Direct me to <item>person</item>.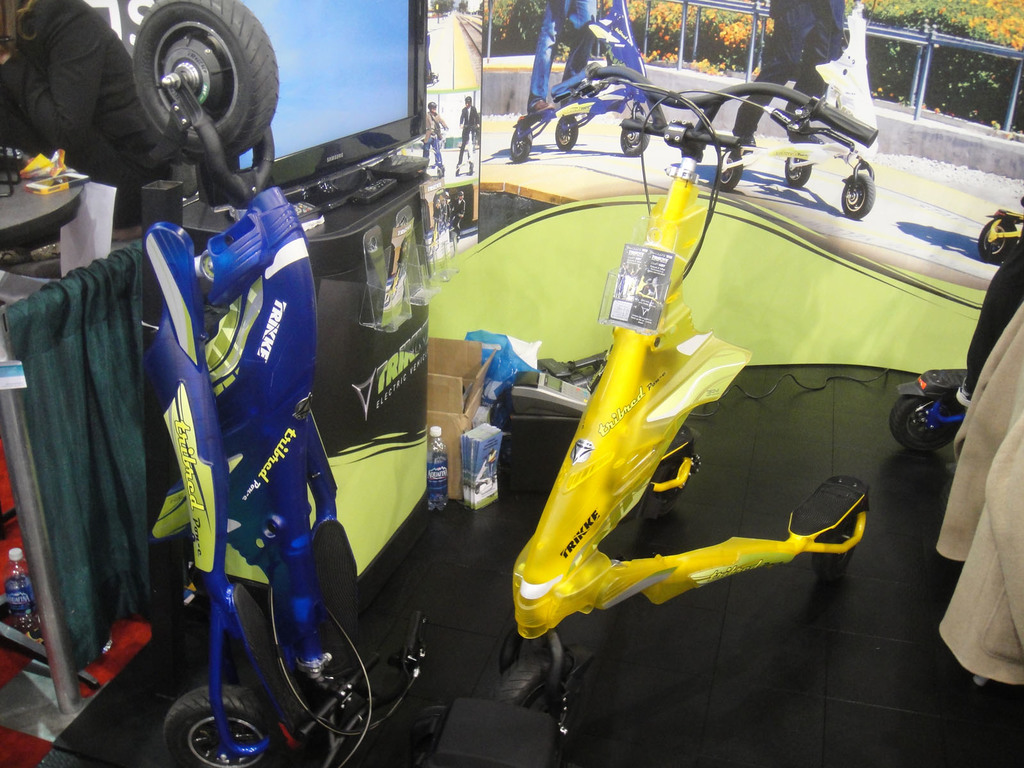
Direction: [0,0,173,218].
